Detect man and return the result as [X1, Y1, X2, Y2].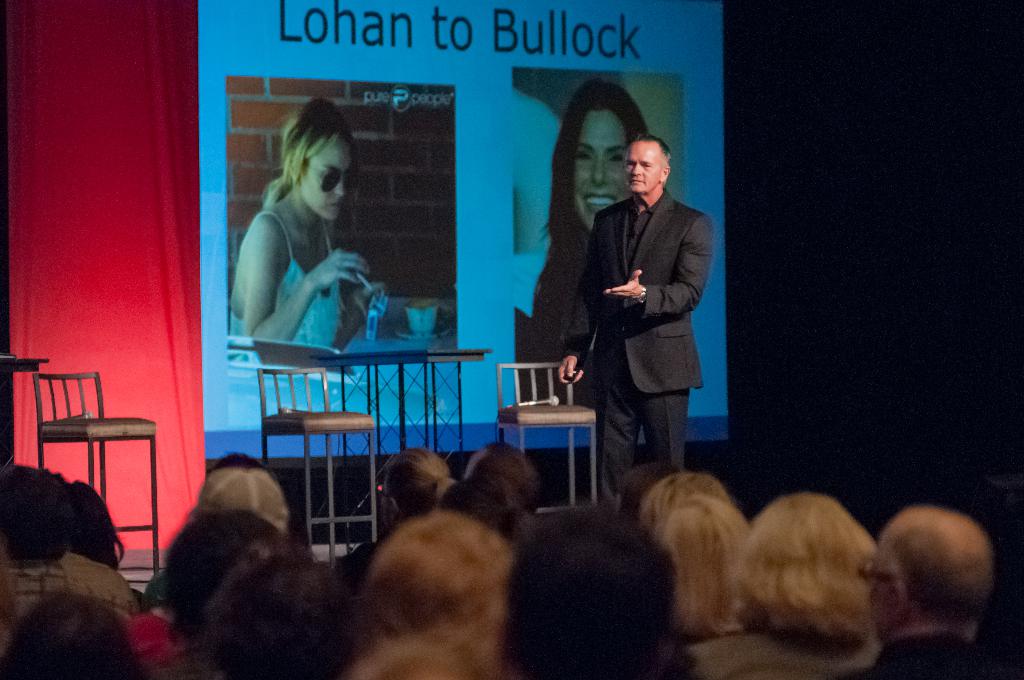
[856, 505, 1023, 679].
